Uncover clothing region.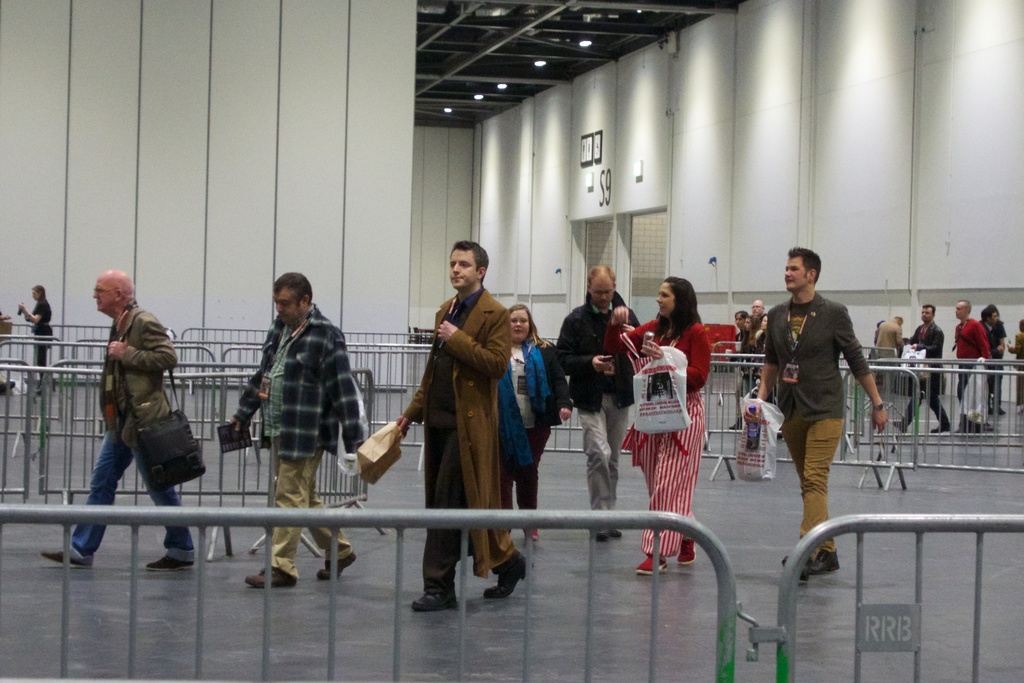
Uncovered: [x1=488, y1=343, x2=559, y2=525].
